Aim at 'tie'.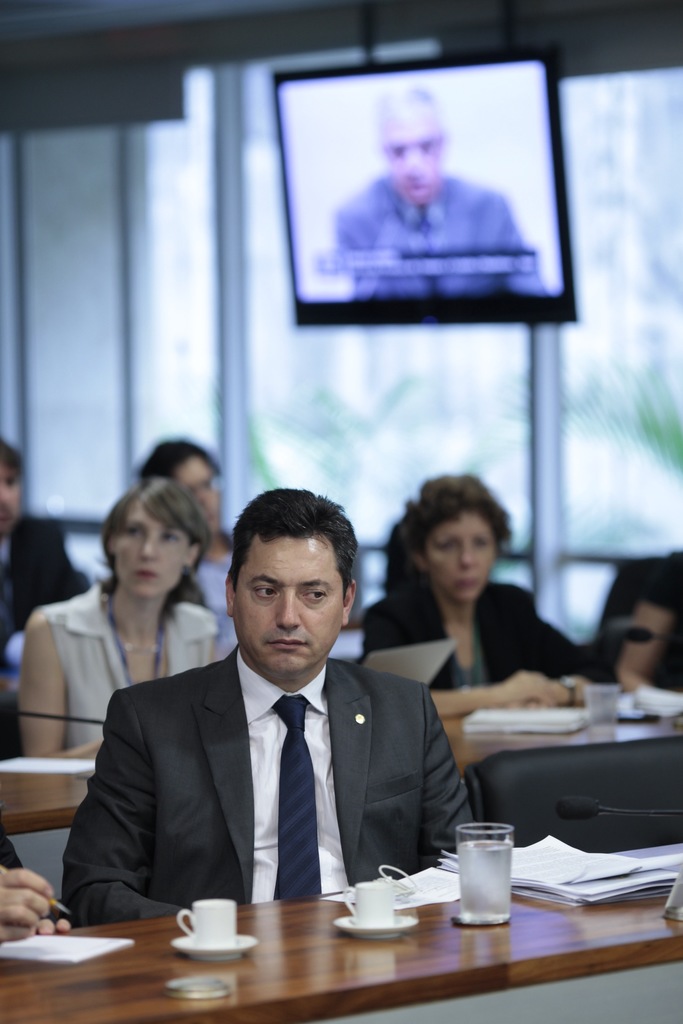
Aimed at {"left": 272, "top": 692, "right": 320, "bottom": 906}.
